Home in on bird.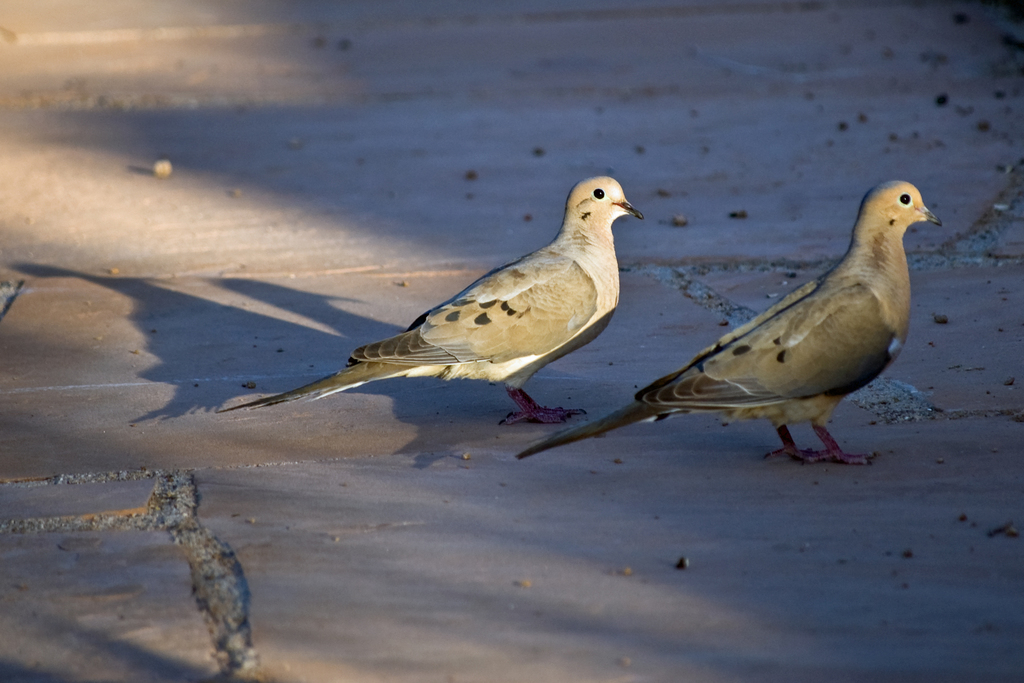
Homed in at (x1=520, y1=180, x2=941, y2=468).
